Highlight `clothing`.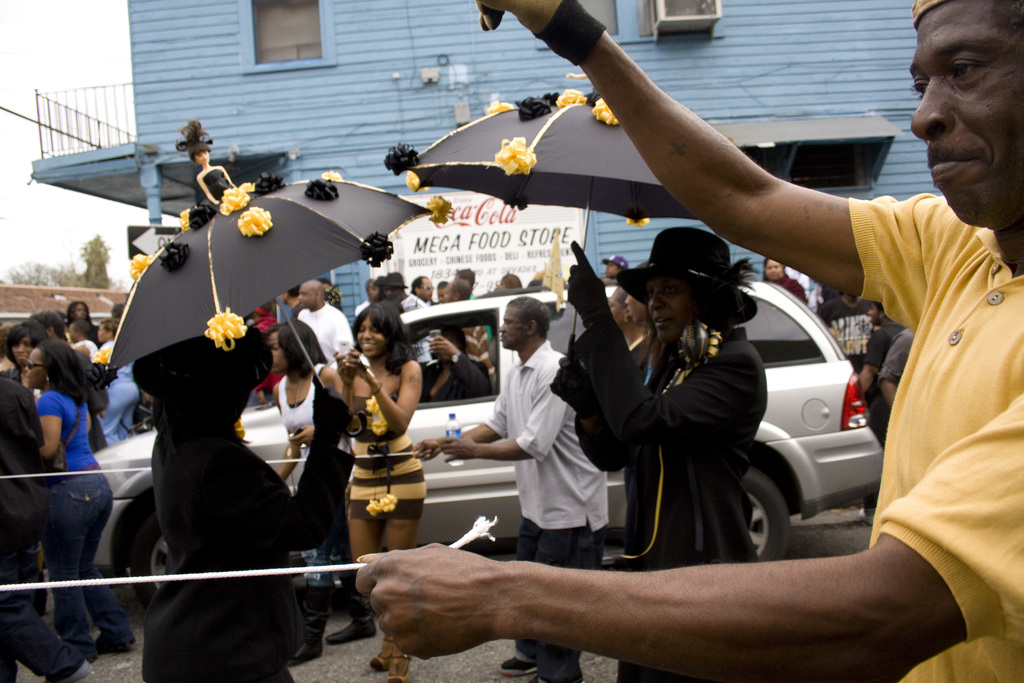
Highlighted region: (left=76, top=339, right=98, bottom=360).
